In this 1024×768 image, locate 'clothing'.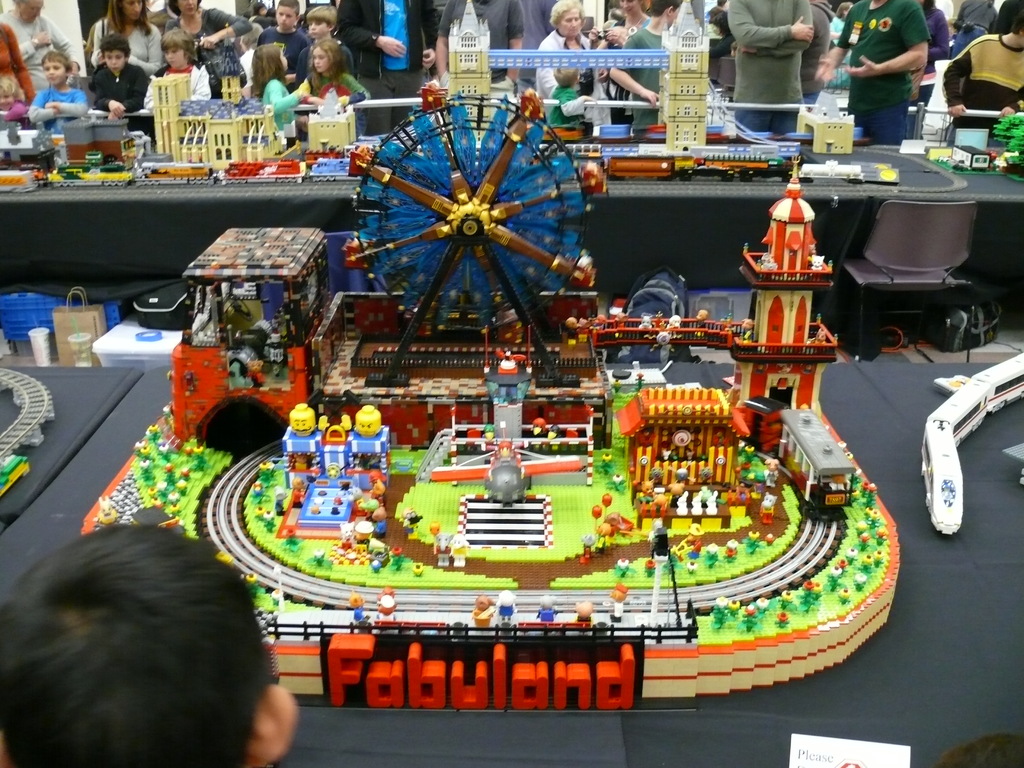
Bounding box: (x1=836, y1=0, x2=929, y2=145).
